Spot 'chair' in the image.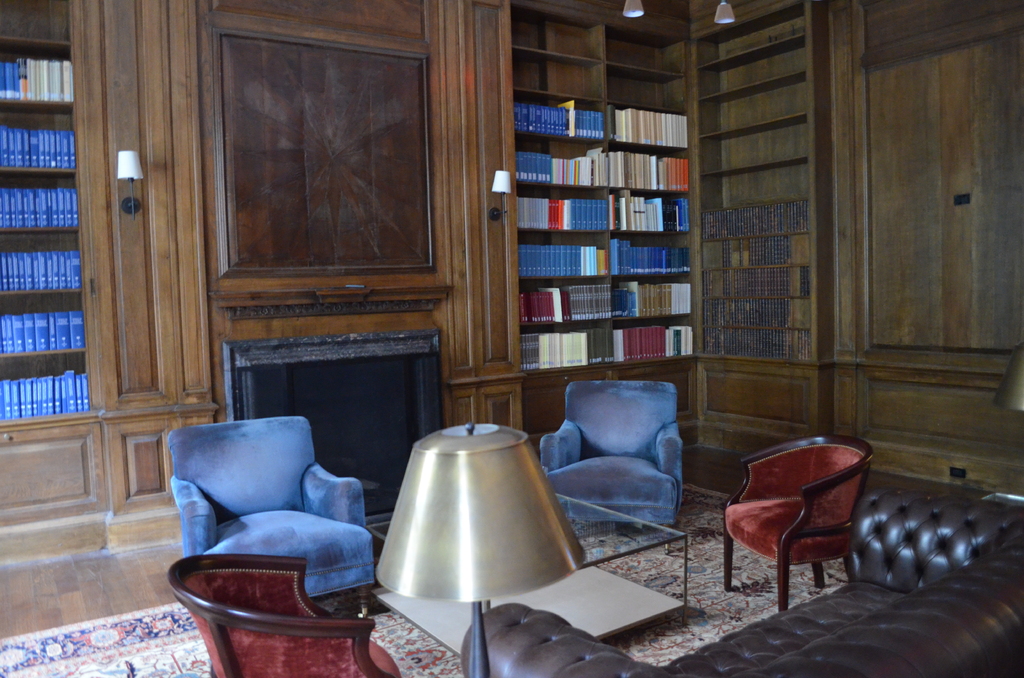
'chair' found at box=[531, 375, 680, 537].
